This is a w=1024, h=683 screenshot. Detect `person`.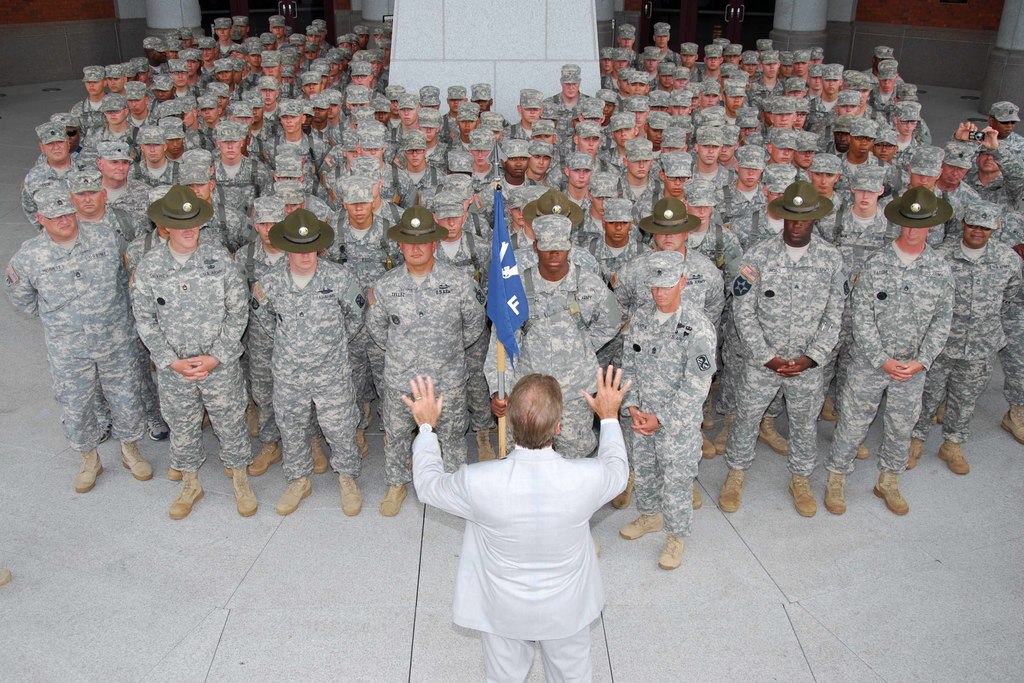
pyautogui.locateOnScreen(573, 142, 601, 215).
